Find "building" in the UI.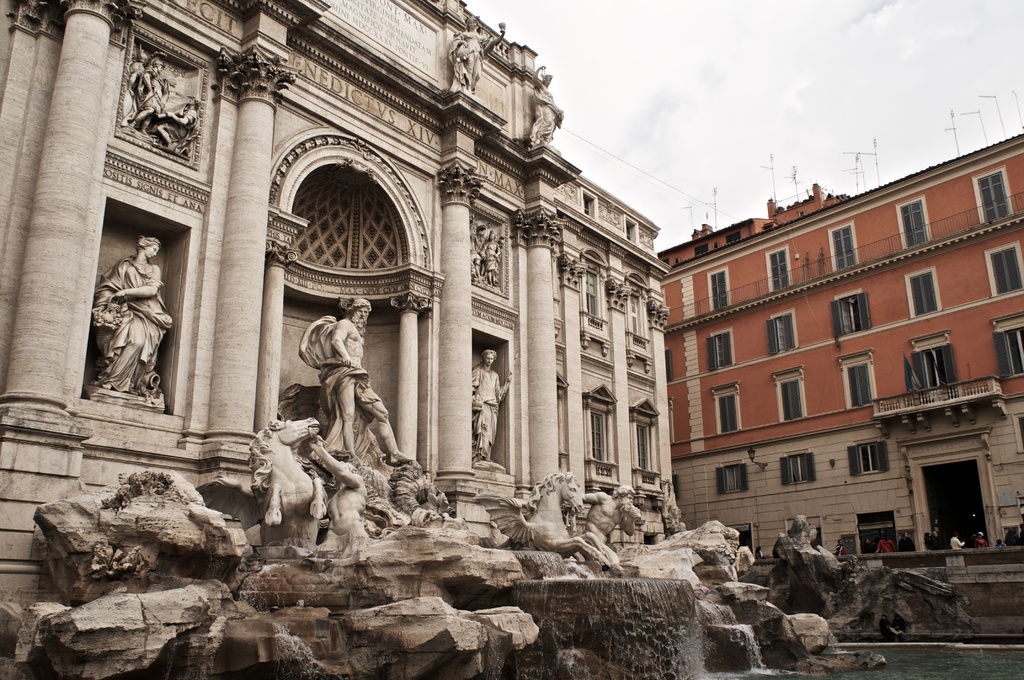
UI element at (0, 0, 675, 679).
